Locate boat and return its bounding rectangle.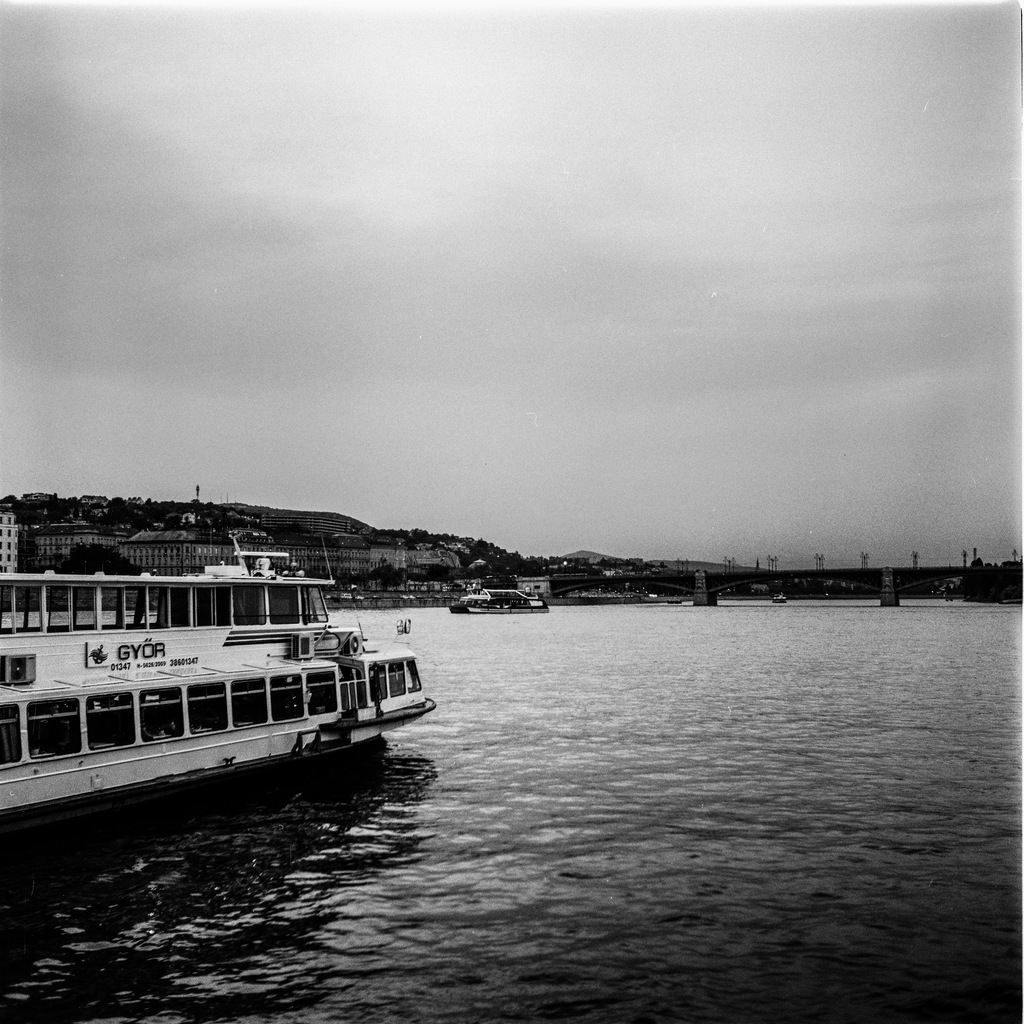
(450,588,555,612).
